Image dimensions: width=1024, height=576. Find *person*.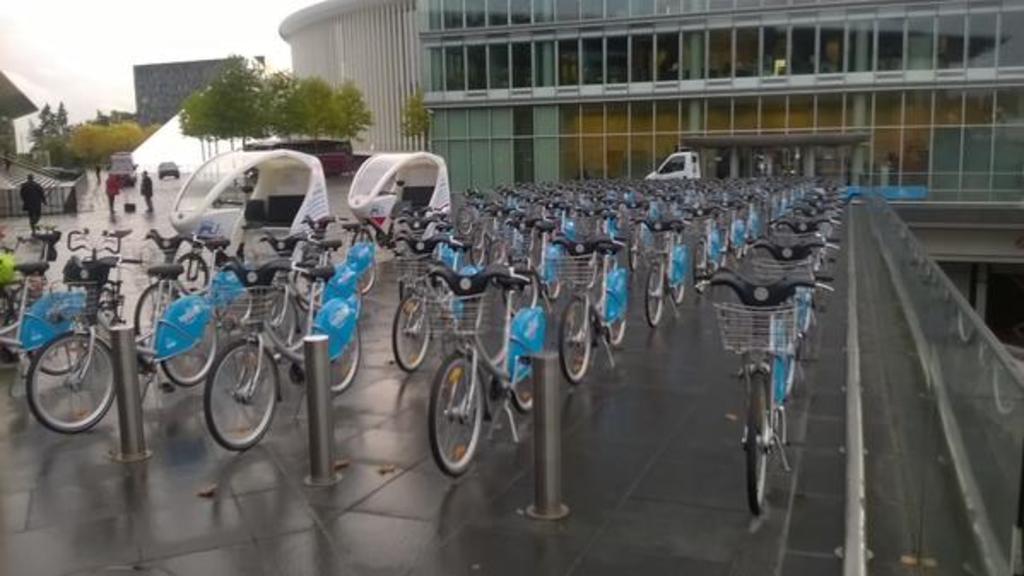
x1=142 y1=173 x2=152 y2=214.
